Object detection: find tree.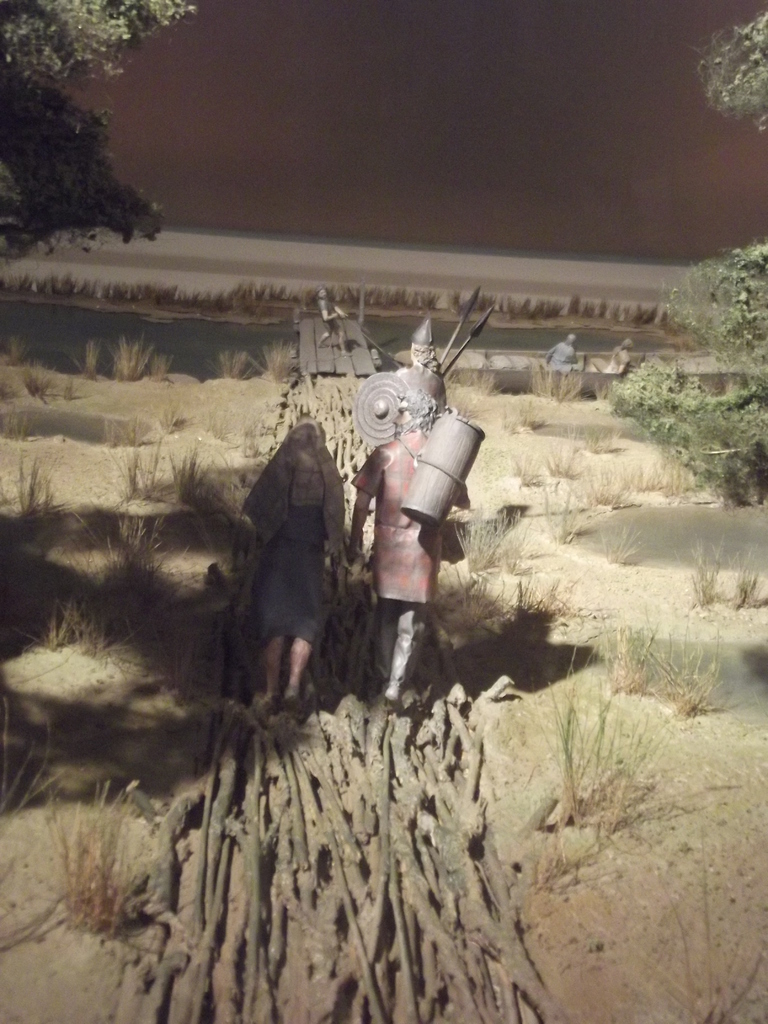
region(660, 10, 767, 396).
